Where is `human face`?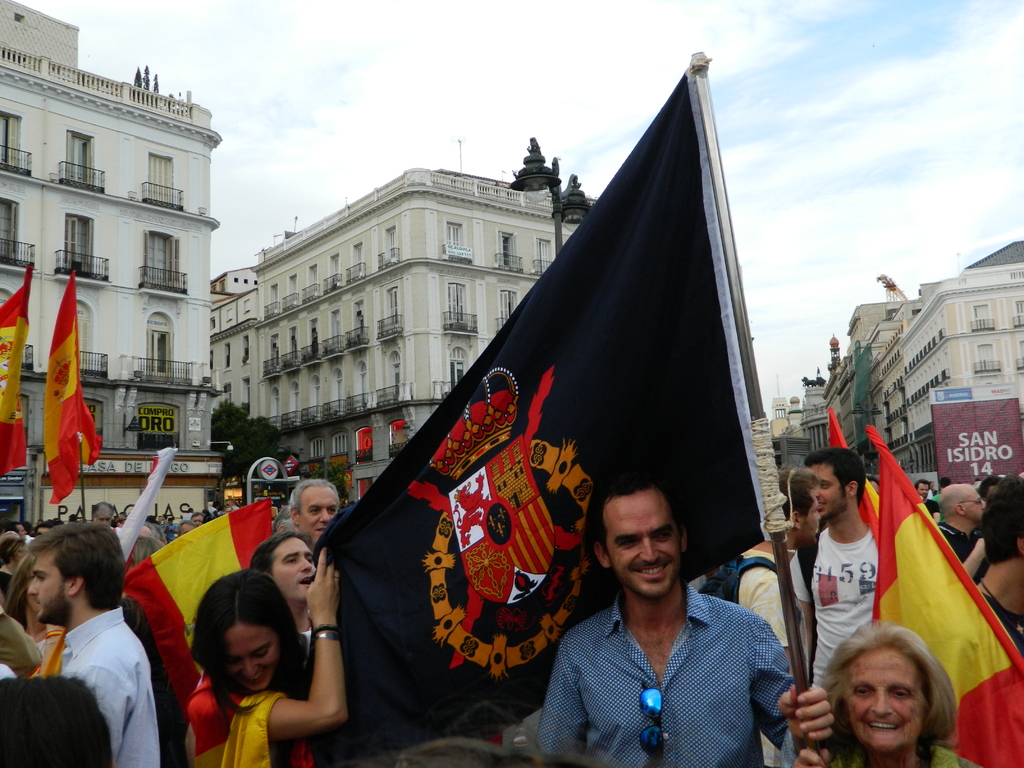
locate(916, 482, 928, 499).
